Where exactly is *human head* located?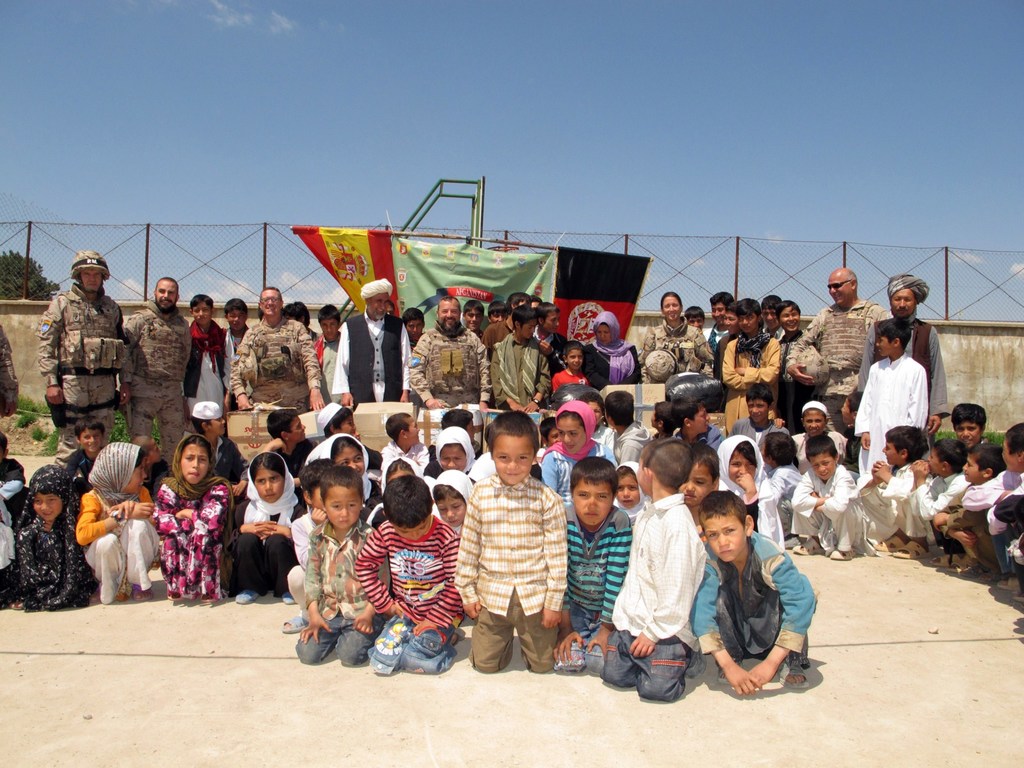
Its bounding box is 876 316 915 358.
